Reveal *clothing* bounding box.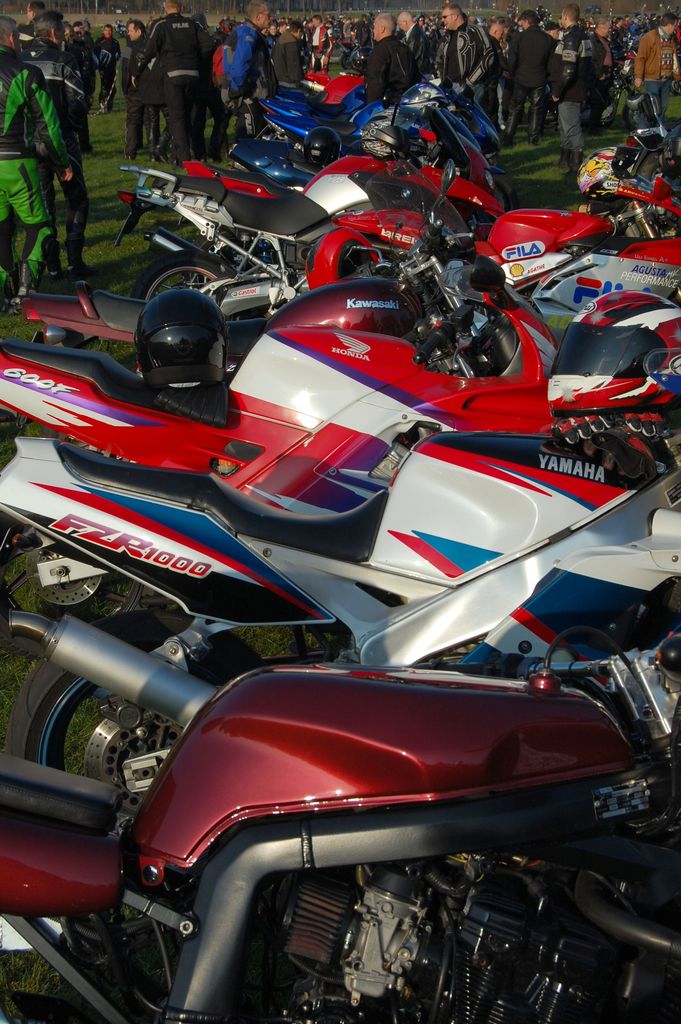
Revealed: x1=21, y1=39, x2=81, y2=259.
